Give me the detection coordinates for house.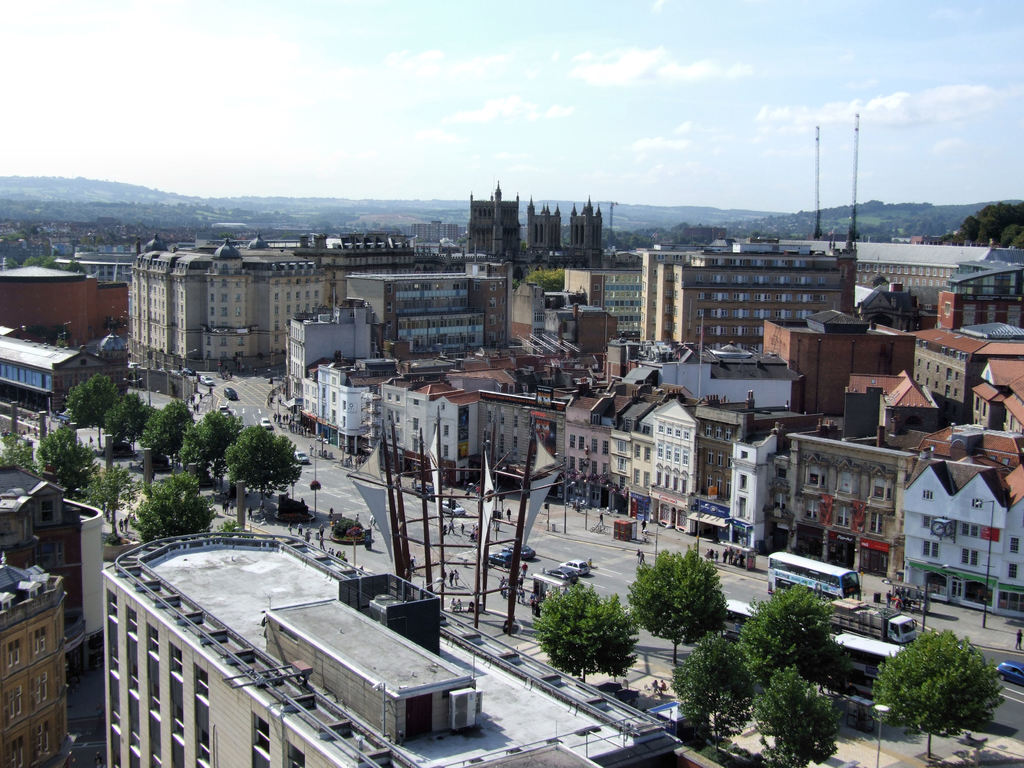
[left=777, top=438, right=839, bottom=543].
